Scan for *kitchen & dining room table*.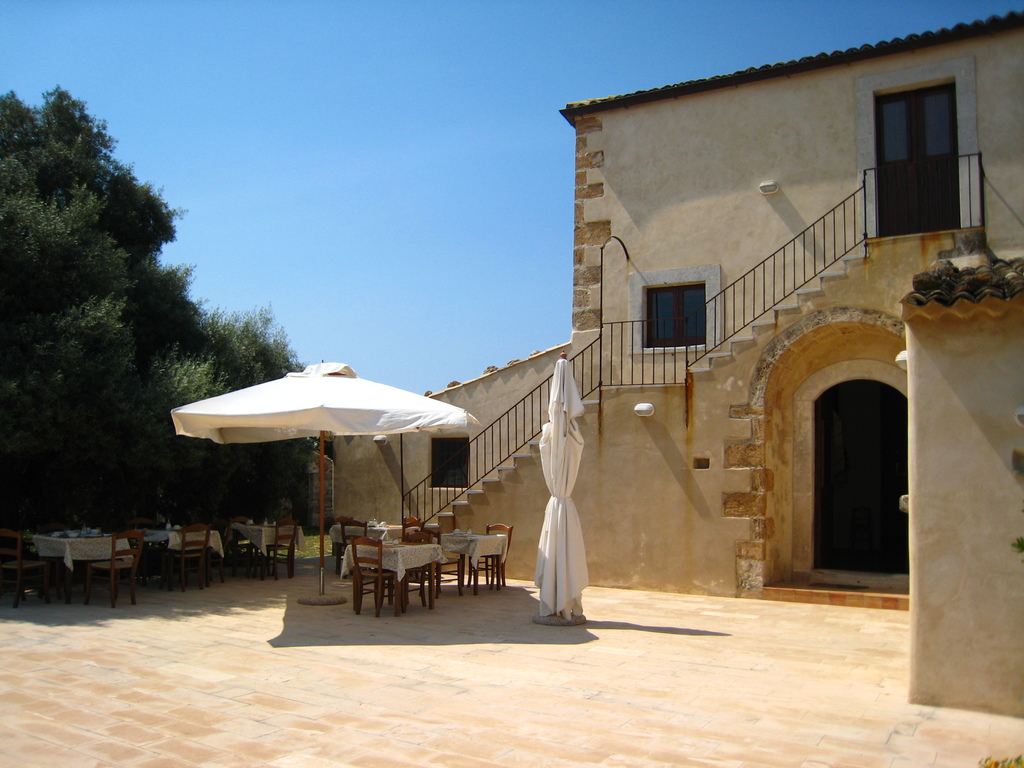
Scan result: 326/518/507/614.
